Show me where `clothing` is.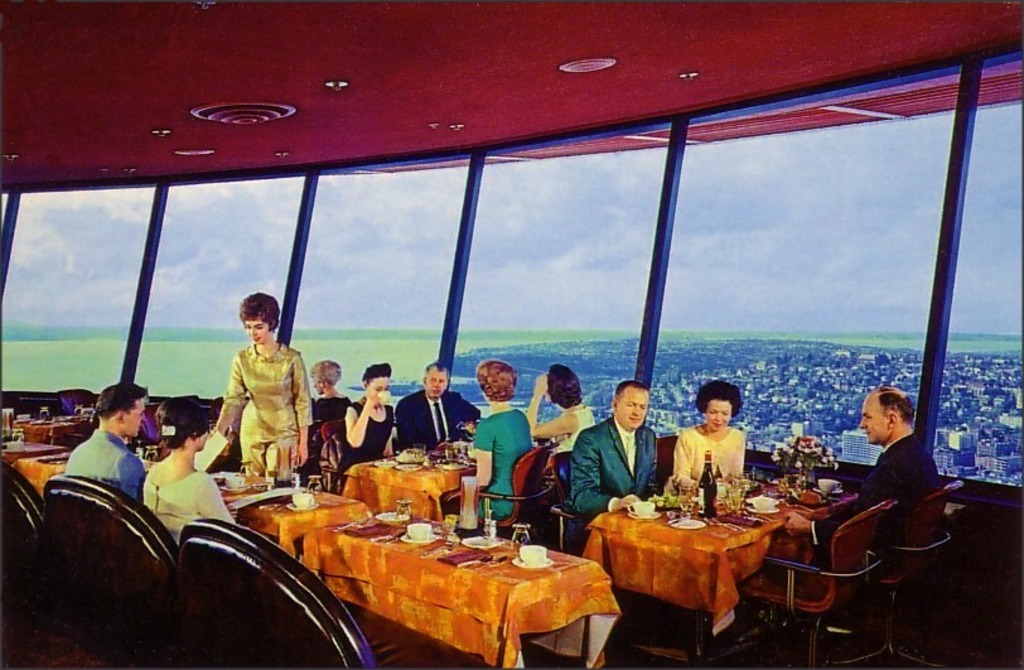
`clothing` is at <bbox>322, 394, 351, 448</bbox>.
